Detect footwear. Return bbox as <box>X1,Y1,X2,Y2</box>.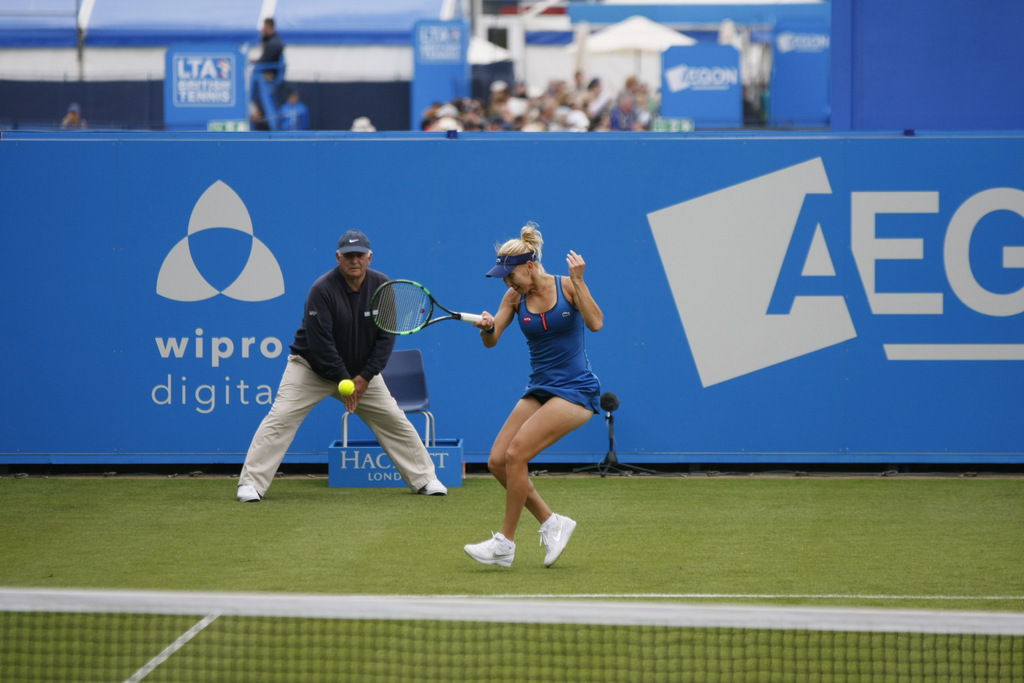
<box>234,483,263,506</box>.
